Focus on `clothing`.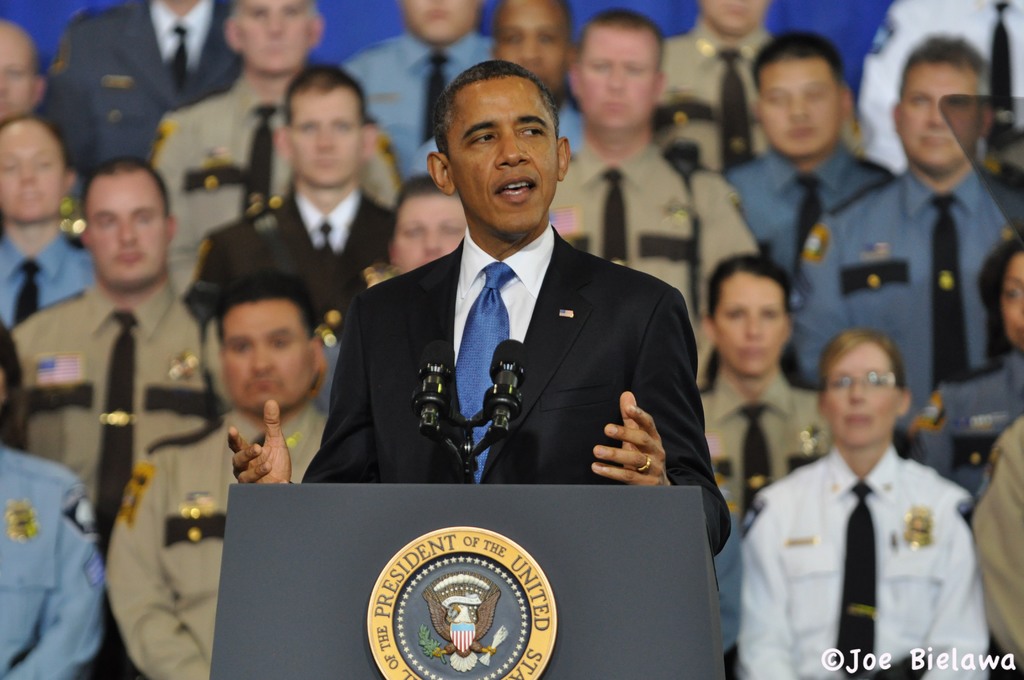
Focused at (730, 373, 1001, 670).
